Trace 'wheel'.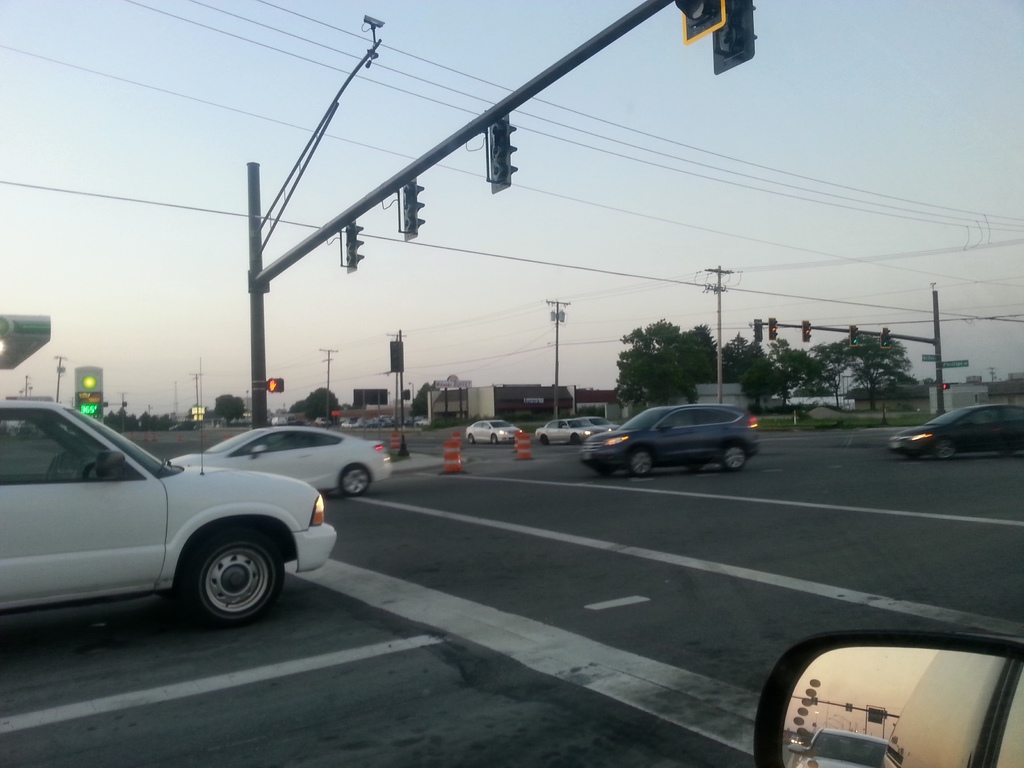
Traced to Rect(492, 434, 499, 445).
